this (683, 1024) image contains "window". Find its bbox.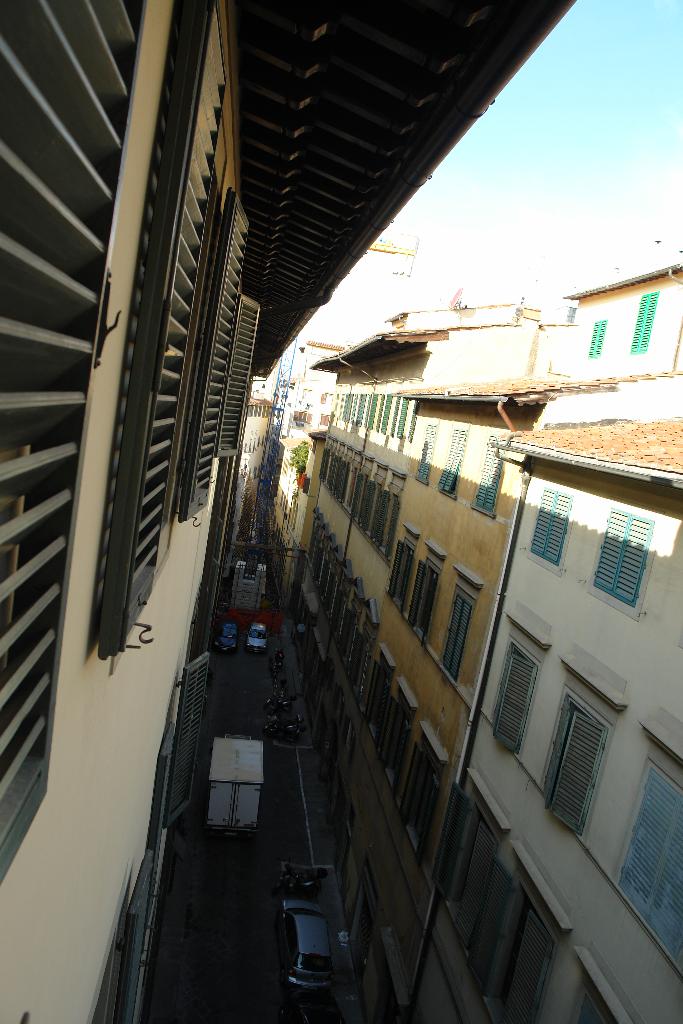
(x1=430, y1=421, x2=466, y2=509).
